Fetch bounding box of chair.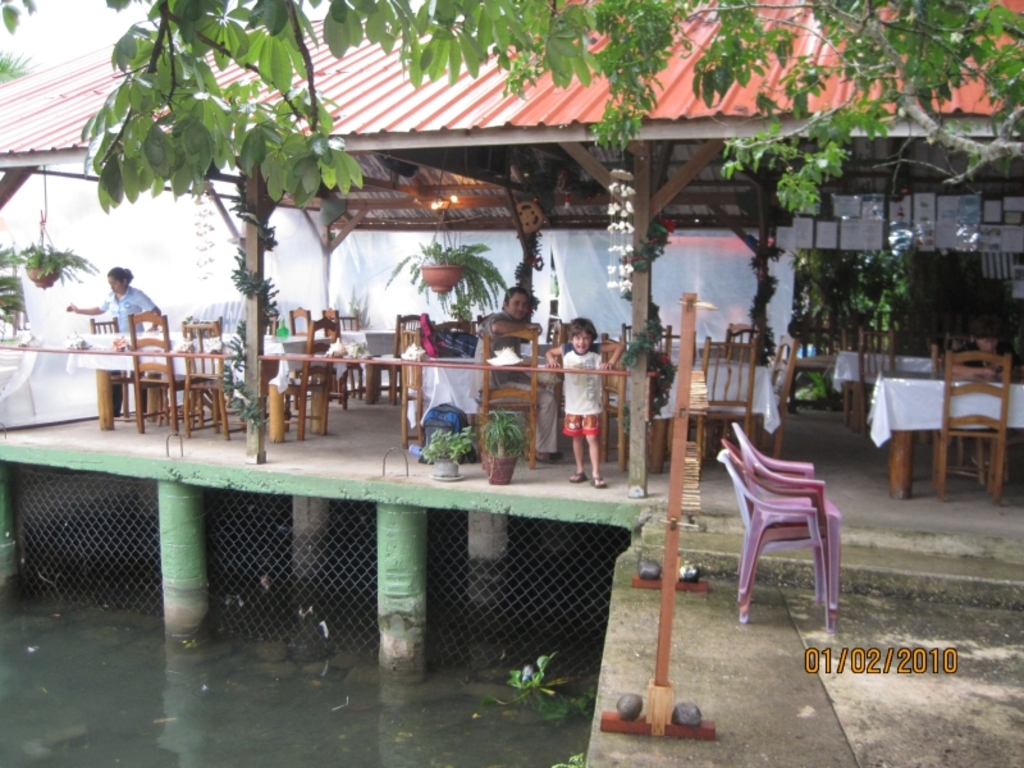
Bbox: (x1=475, y1=328, x2=538, y2=466).
